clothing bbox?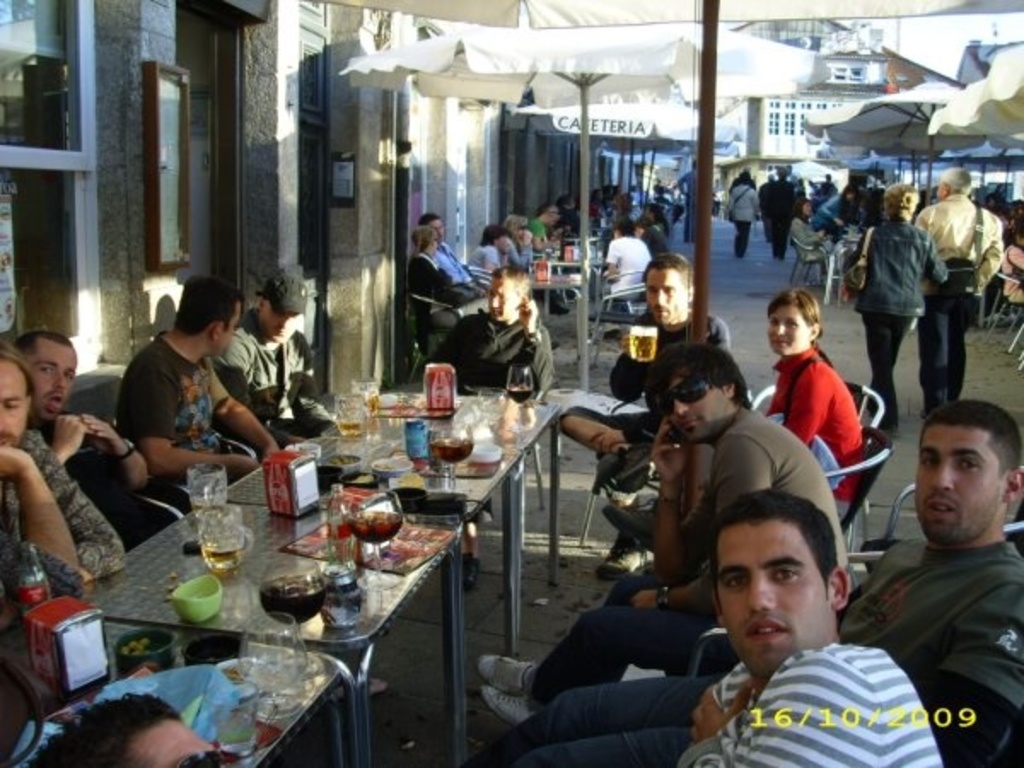
(713, 635, 954, 761)
